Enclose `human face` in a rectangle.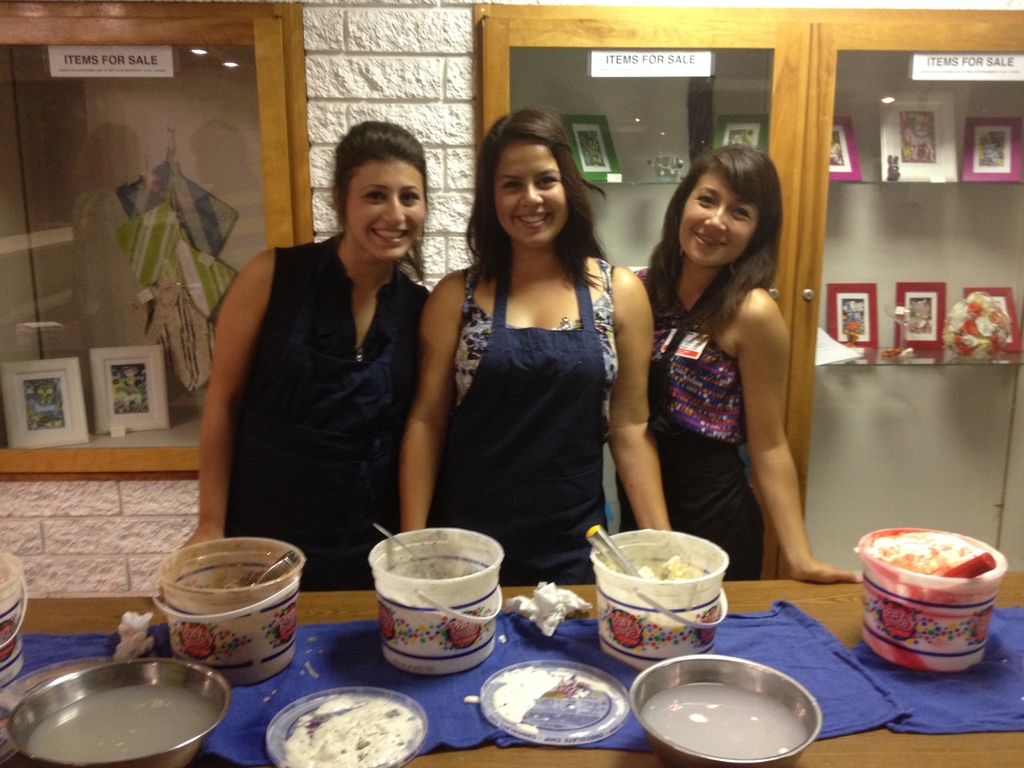
pyautogui.locateOnScreen(346, 163, 428, 261).
